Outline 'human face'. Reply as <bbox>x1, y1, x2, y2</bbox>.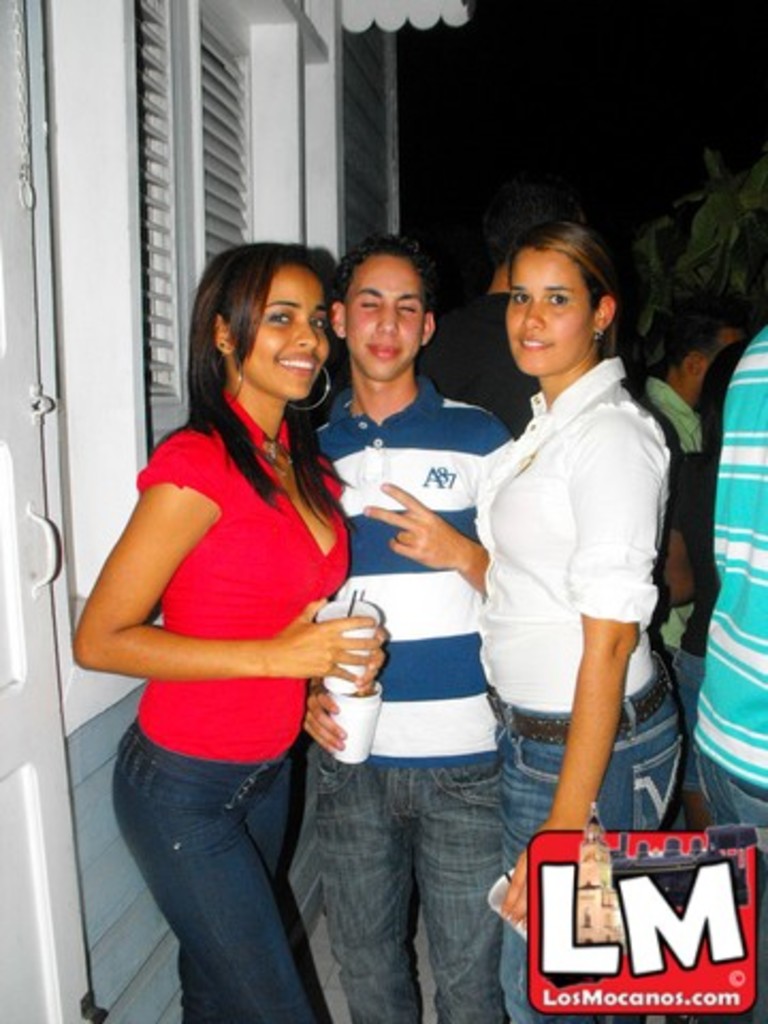
<bbox>508, 256, 591, 367</bbox>.
